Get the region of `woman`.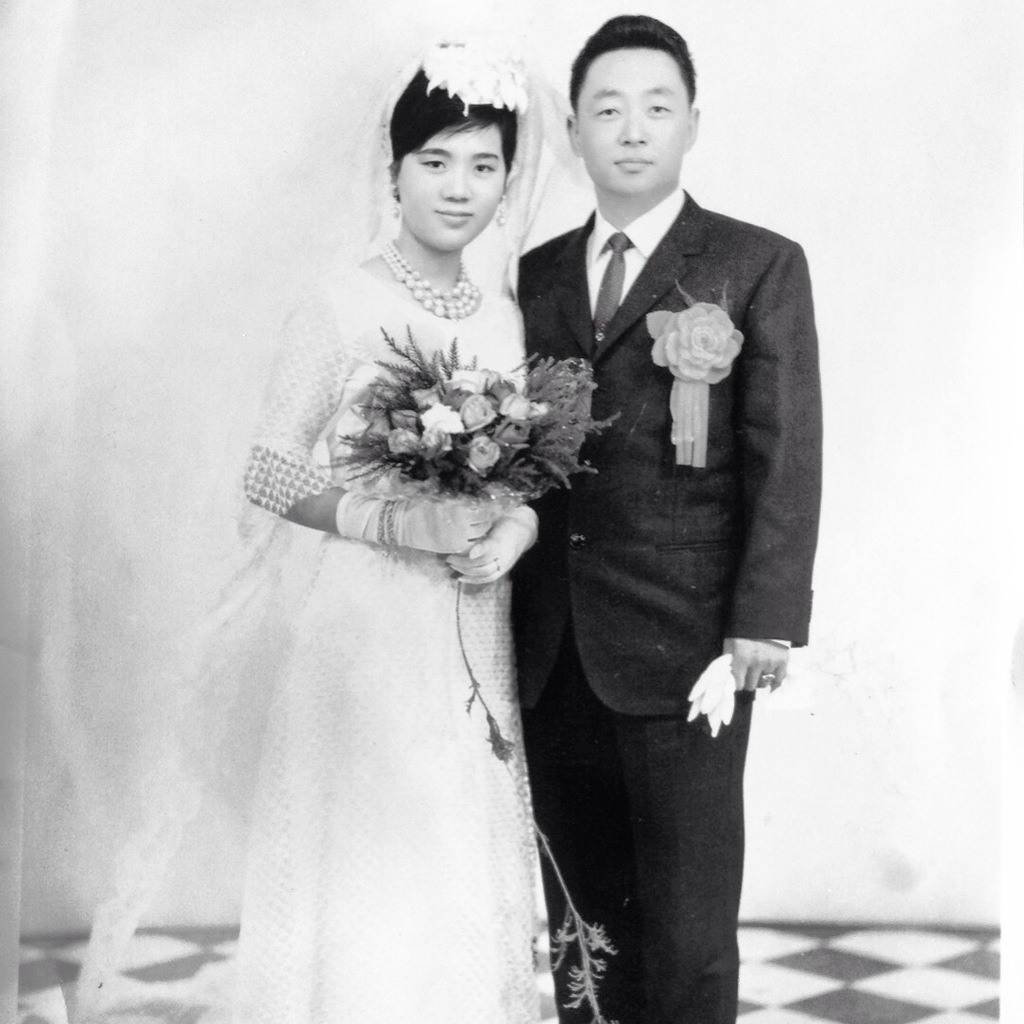
bbox(203, 49, 618, 904).
